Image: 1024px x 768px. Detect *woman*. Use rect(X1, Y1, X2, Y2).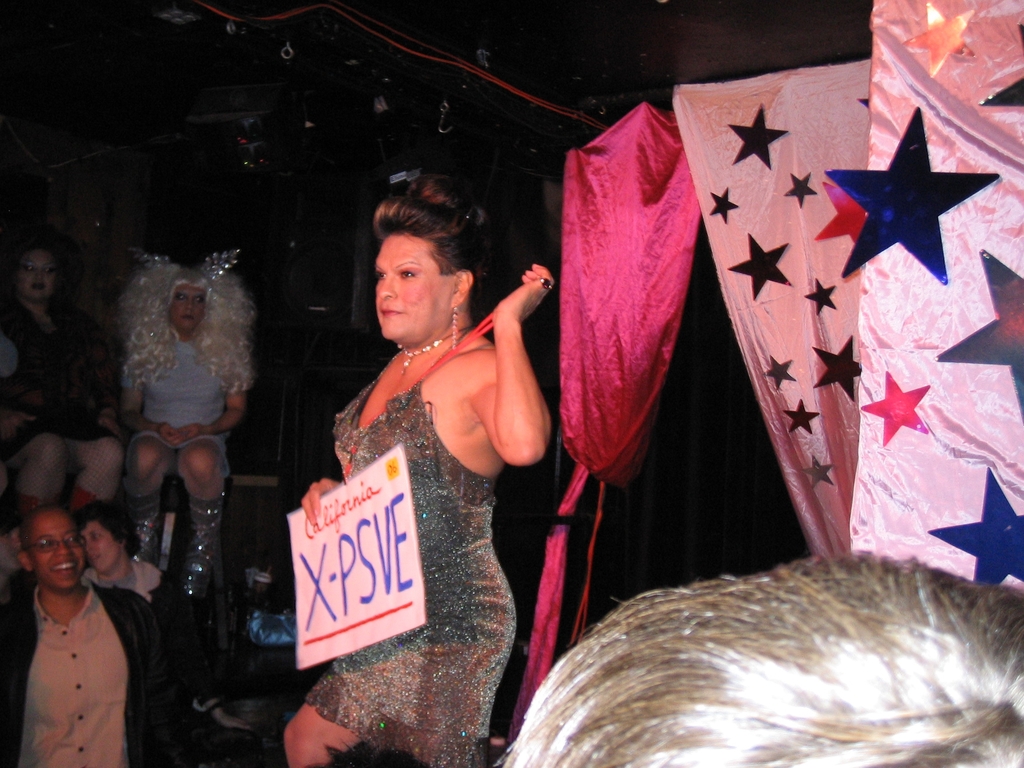
rect(74, 502, 153, 611).
